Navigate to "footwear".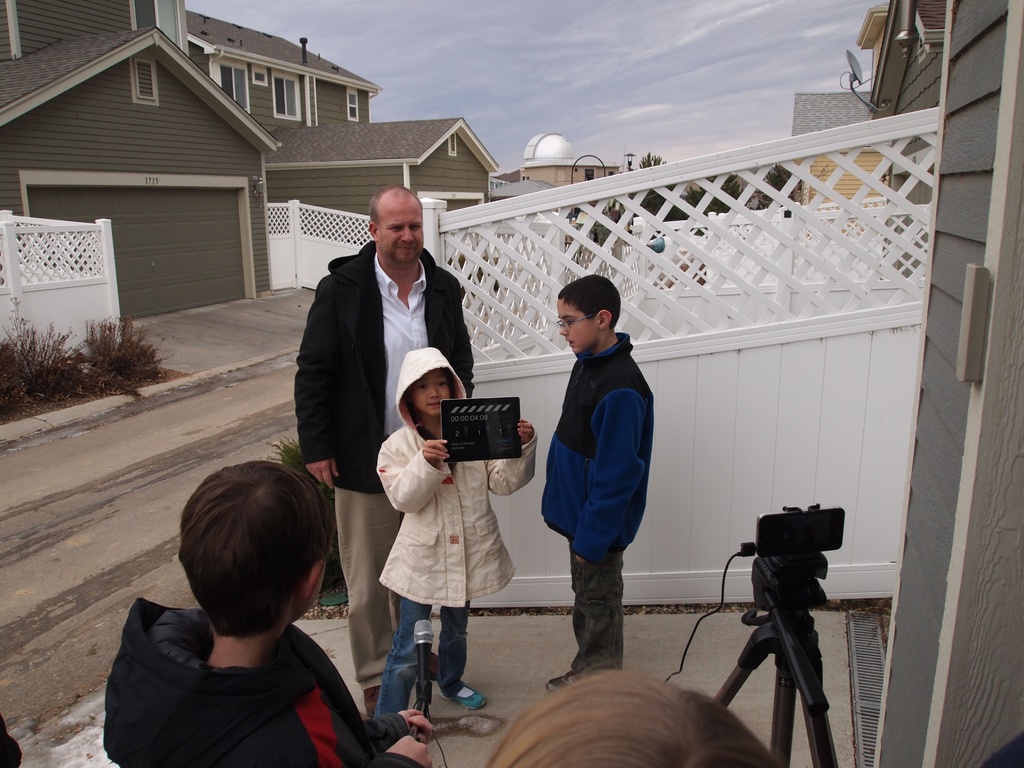
Navigation target: [left=436, top=687, right=490, bottom=712].
